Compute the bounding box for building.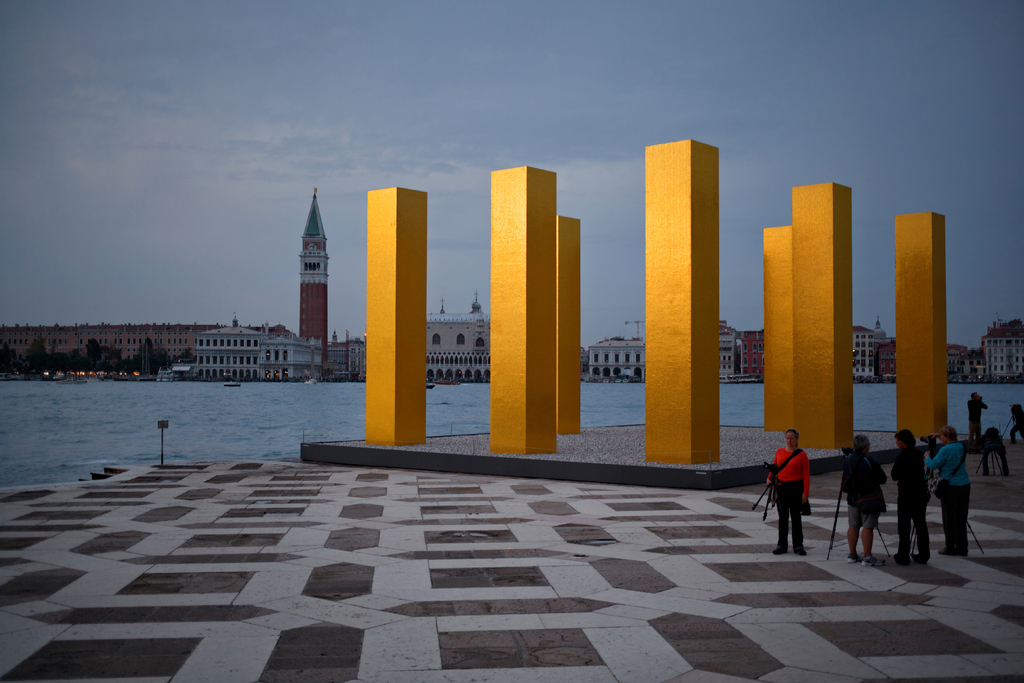
bbox=(258, 334, 325, 377).
